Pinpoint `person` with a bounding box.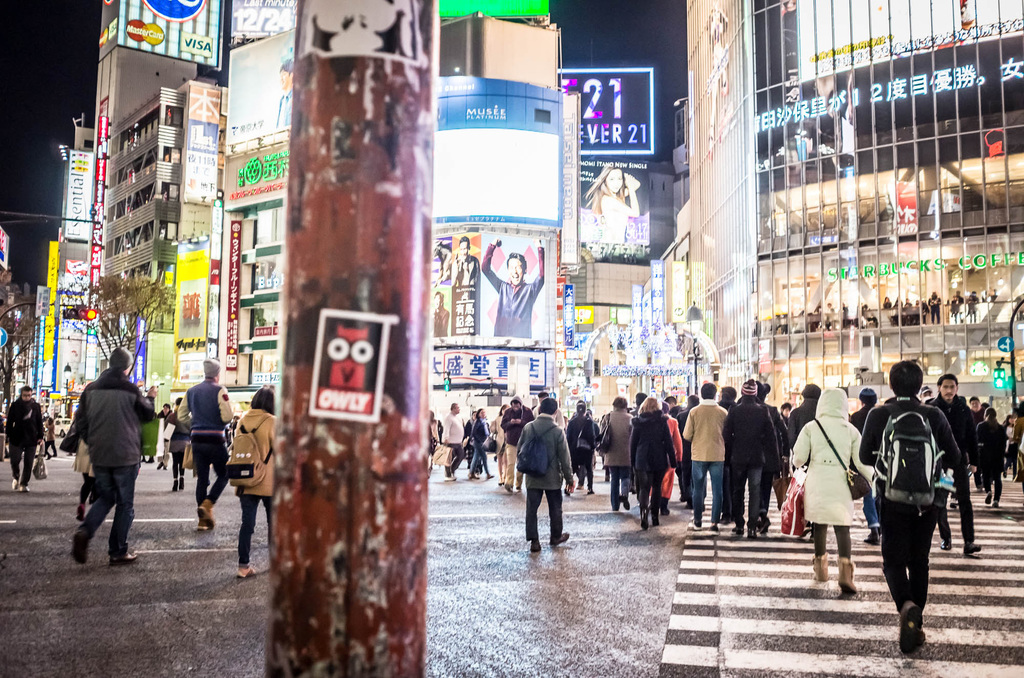
585, 166, 635, 244.
